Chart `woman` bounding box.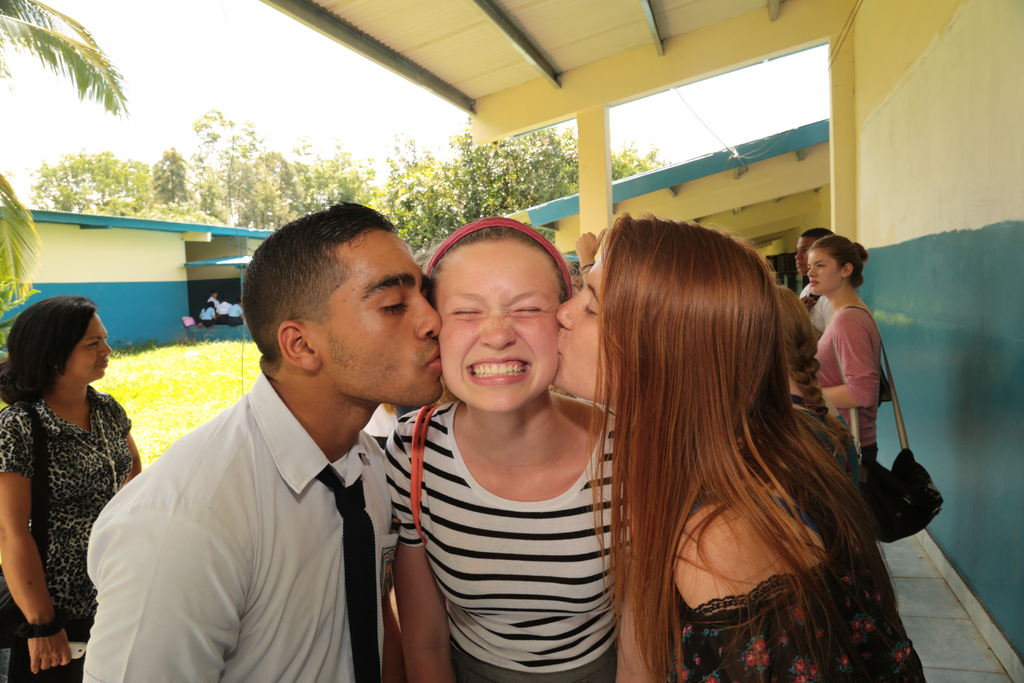
Charted: left=1, top=281, right=154, bottom=661.
